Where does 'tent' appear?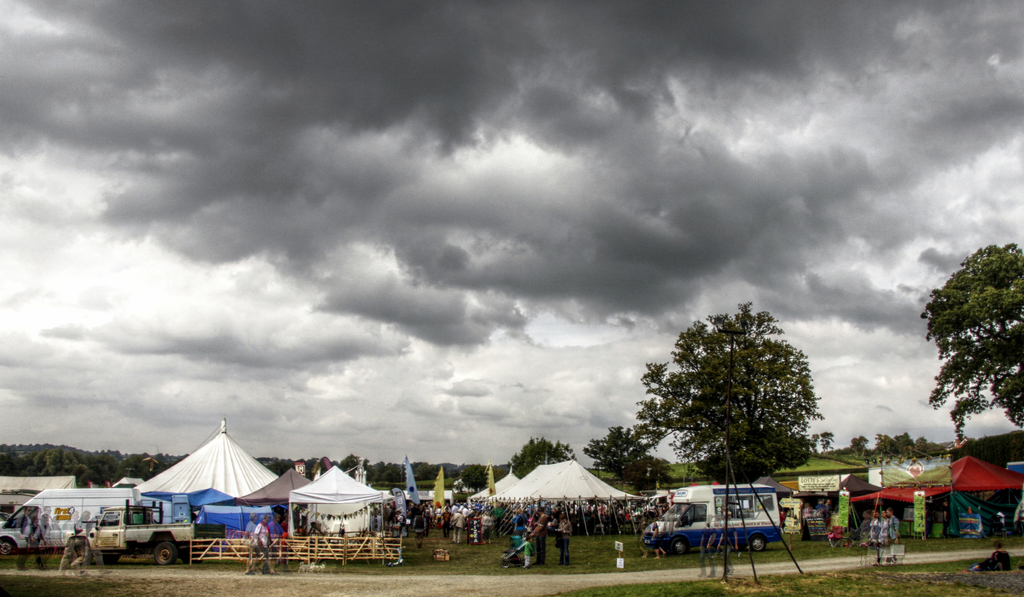
Appears at {"left": 291, "top": 465, "right": 392, "bottom": 539}.
